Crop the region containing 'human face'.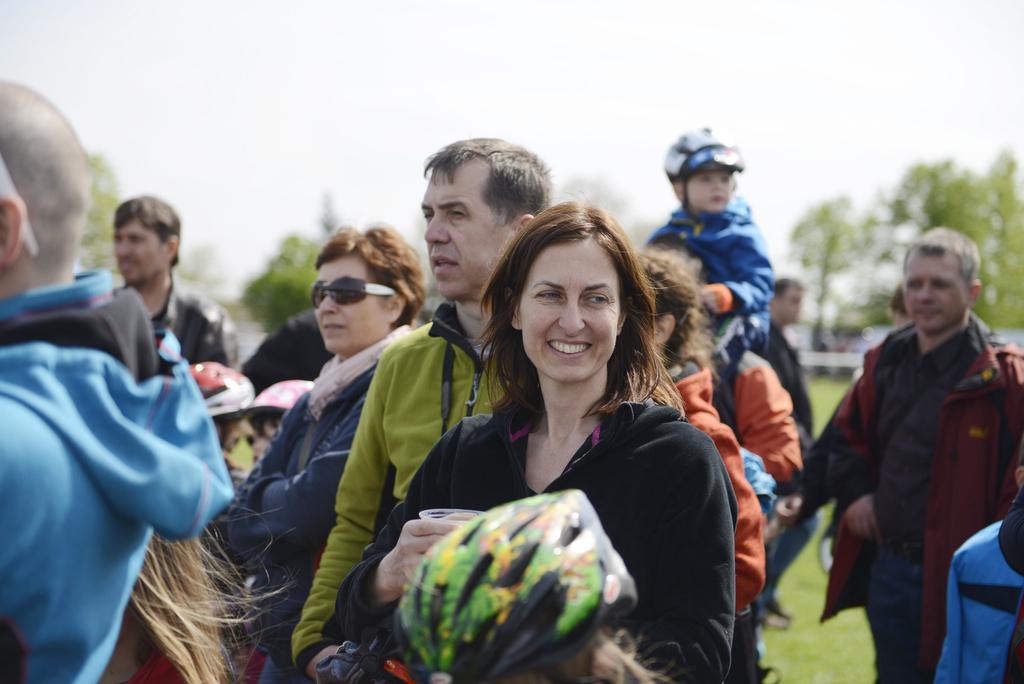
Crop region: {"x1": 422, "y1": 168, "x2": 516, "y2": 292}.
